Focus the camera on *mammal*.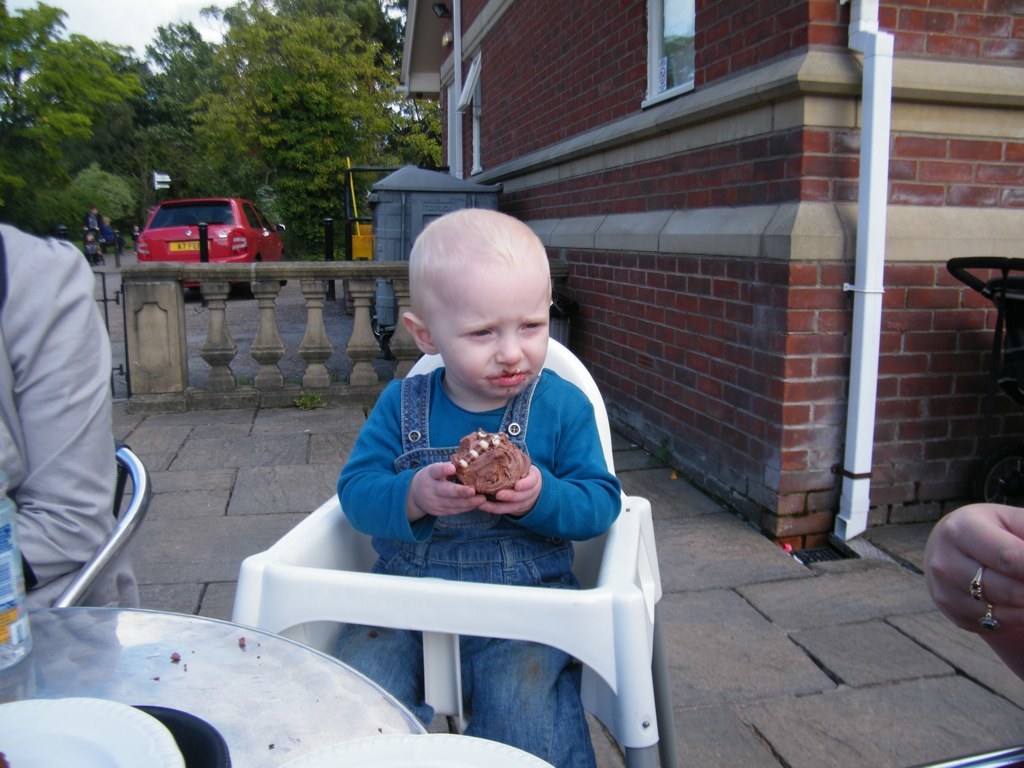
Focus region: box=[284, 250, 640, 714].
